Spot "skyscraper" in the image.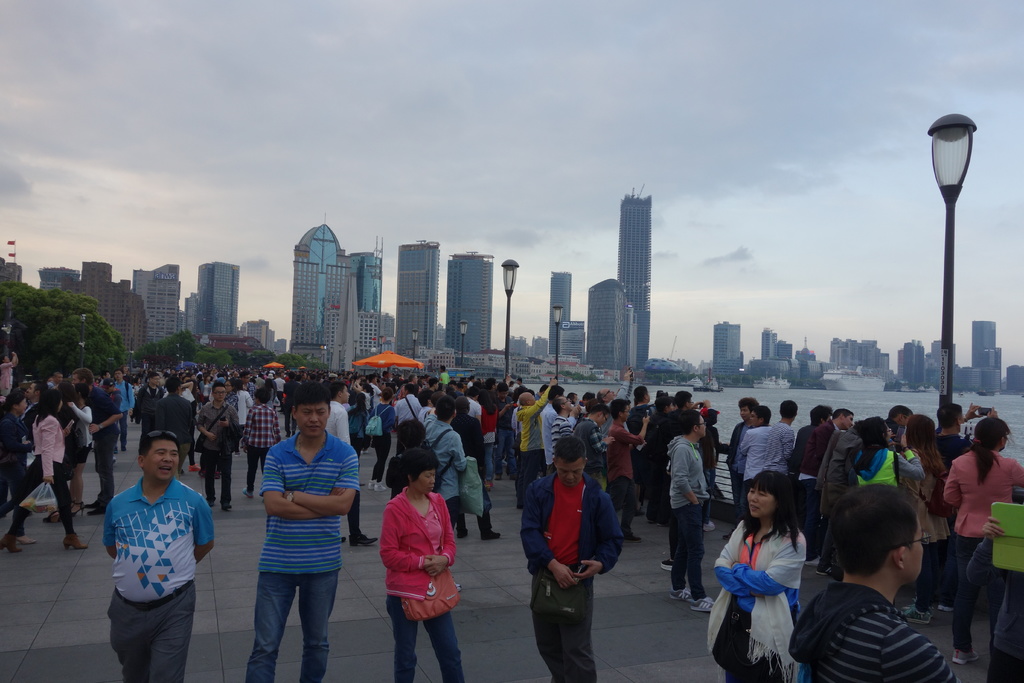
"skyscraper" found at bbox=[973, 320, 1007, 374].
